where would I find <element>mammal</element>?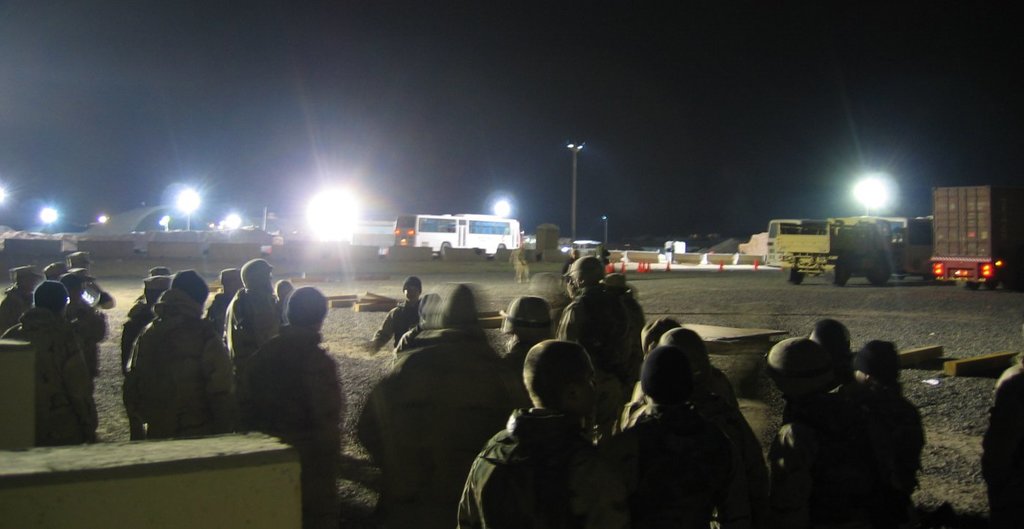
At bbox(500, 290, 562, 416).
